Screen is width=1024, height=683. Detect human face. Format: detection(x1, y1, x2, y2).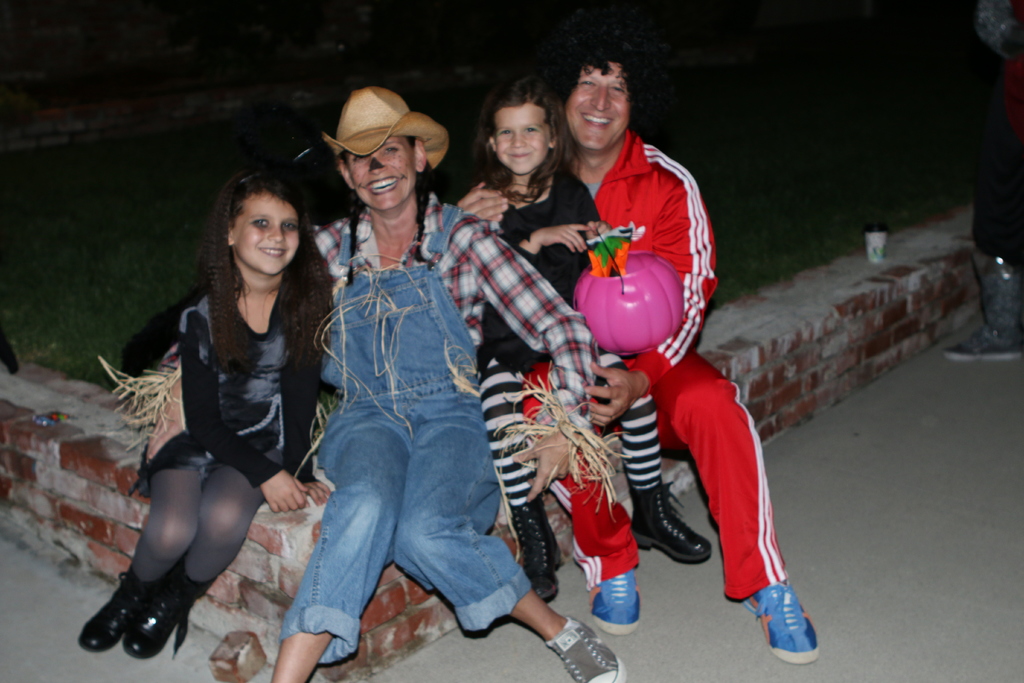
detection(494, 104, 548, 177).
